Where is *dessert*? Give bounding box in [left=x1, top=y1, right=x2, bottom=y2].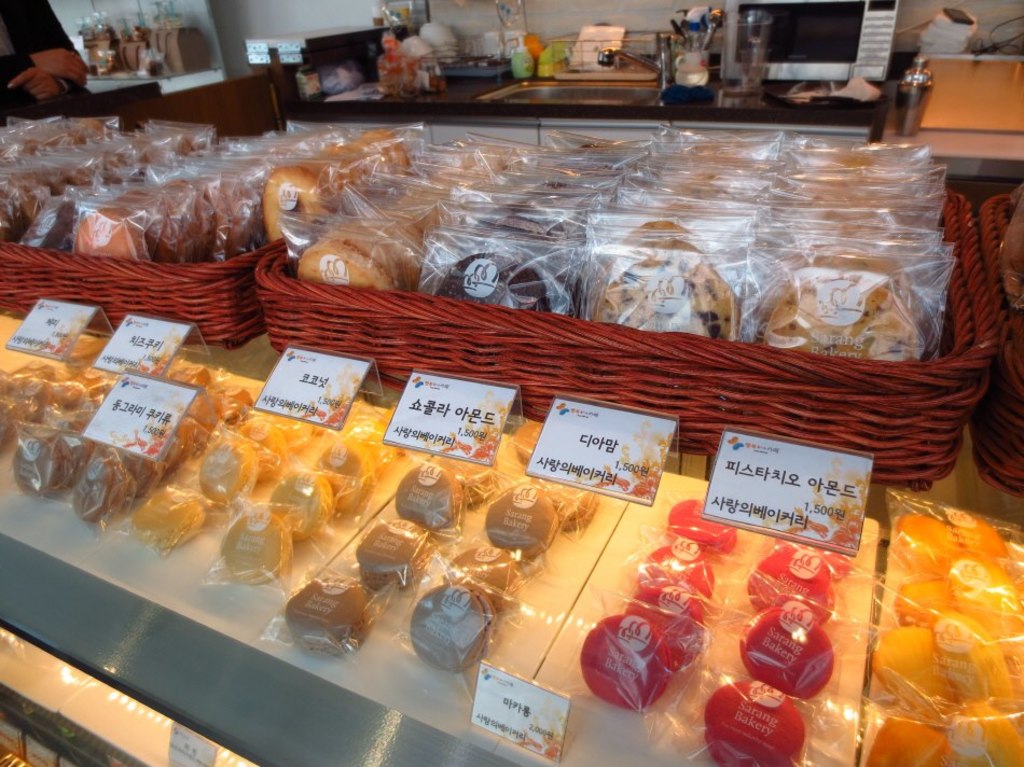
[left=220, top=405, right=400, bottom=576].
